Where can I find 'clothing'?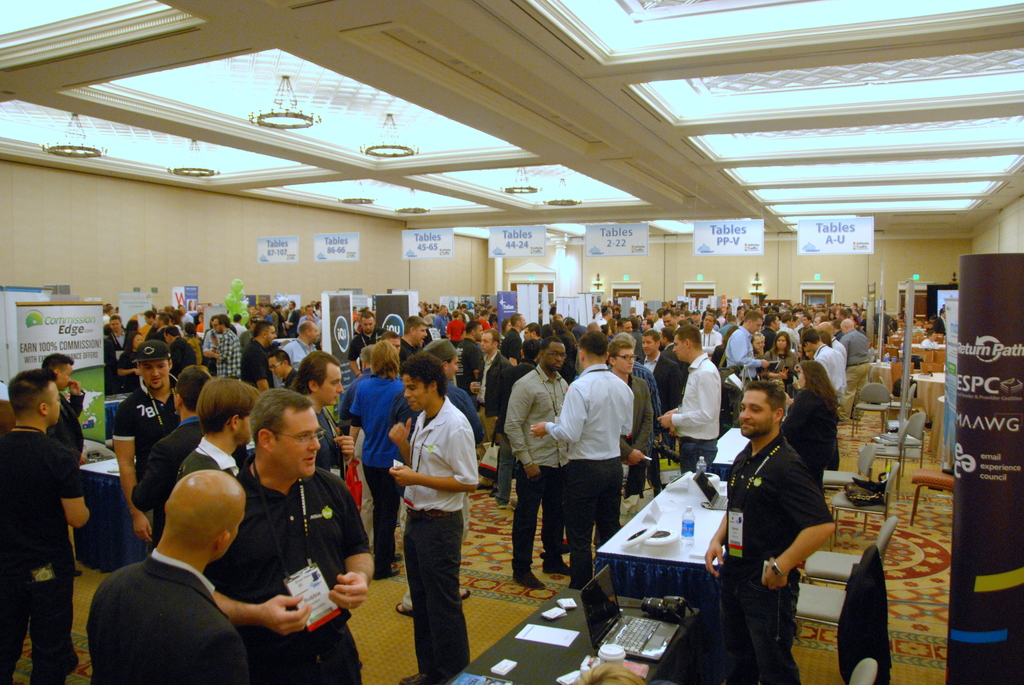
You can find it at <region>289, 310, 298, 331</region>.
